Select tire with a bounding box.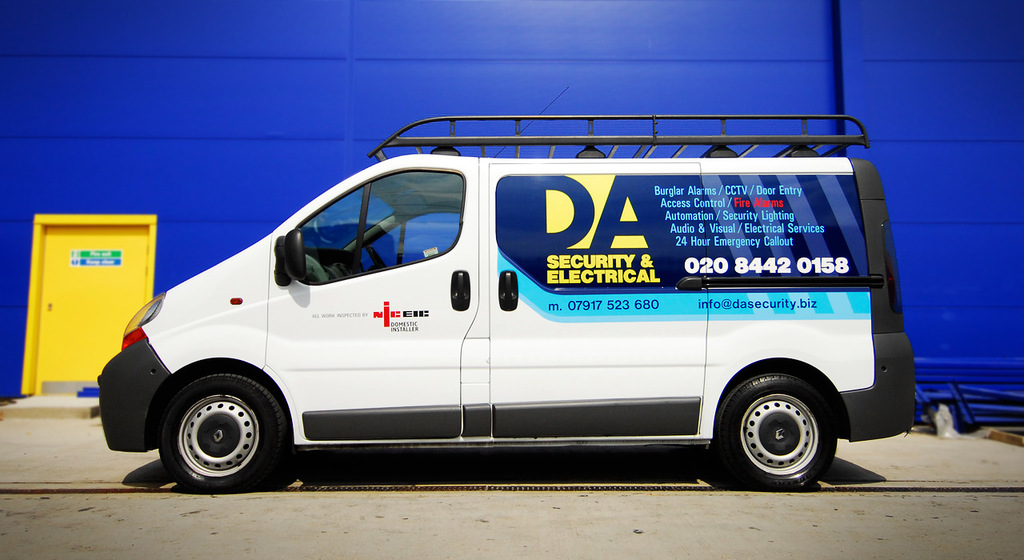
<bbox>703, 358, 856, 480</bbox>.
